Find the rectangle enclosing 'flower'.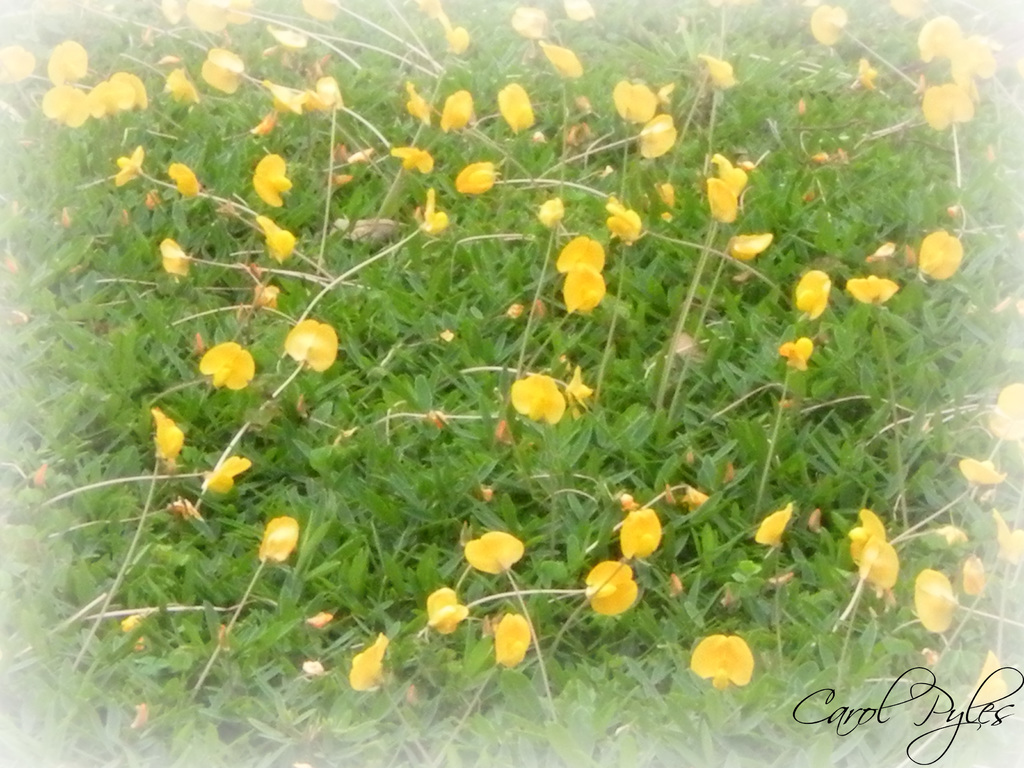
pyautogui.locateOnScreen(42, 81, 85, 129).
